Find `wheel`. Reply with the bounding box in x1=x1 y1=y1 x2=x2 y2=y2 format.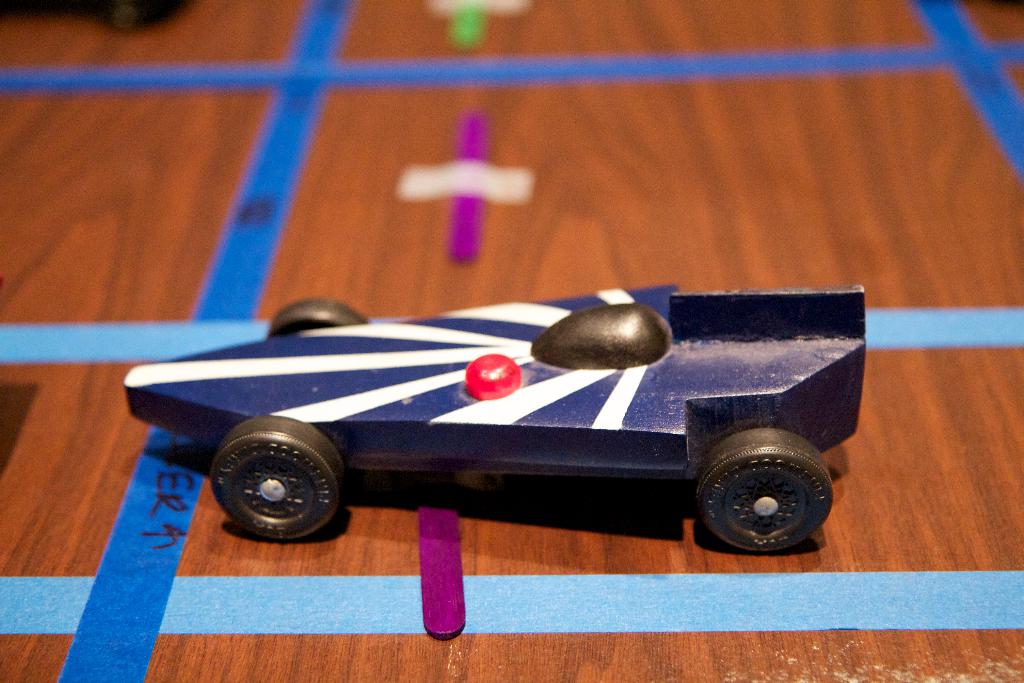
x1=256 y1=296 x2=361 y2=343.
